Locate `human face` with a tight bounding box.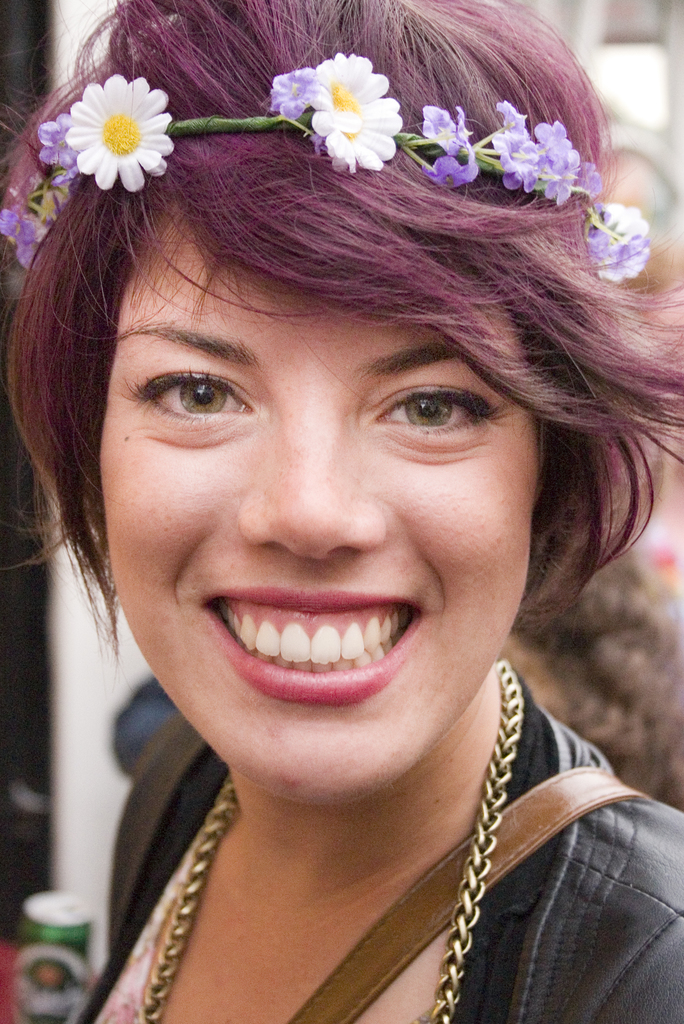
rect(108, 223, 542, 801).
